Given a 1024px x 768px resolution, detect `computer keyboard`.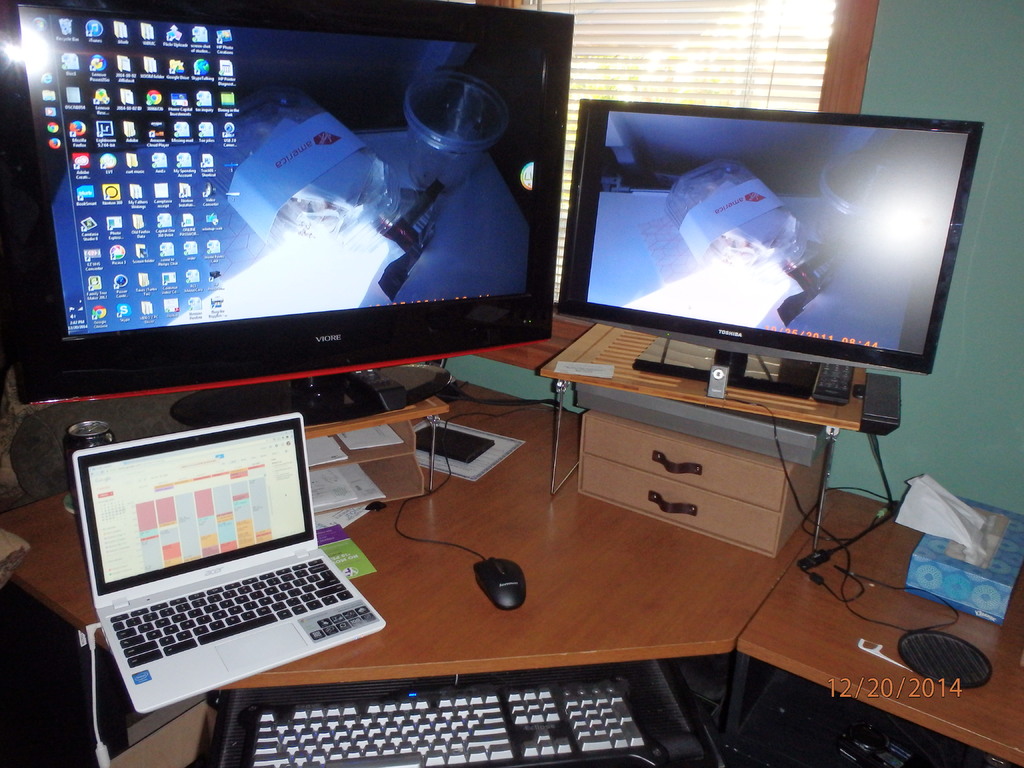
crop(109, 553, 354, 669).
